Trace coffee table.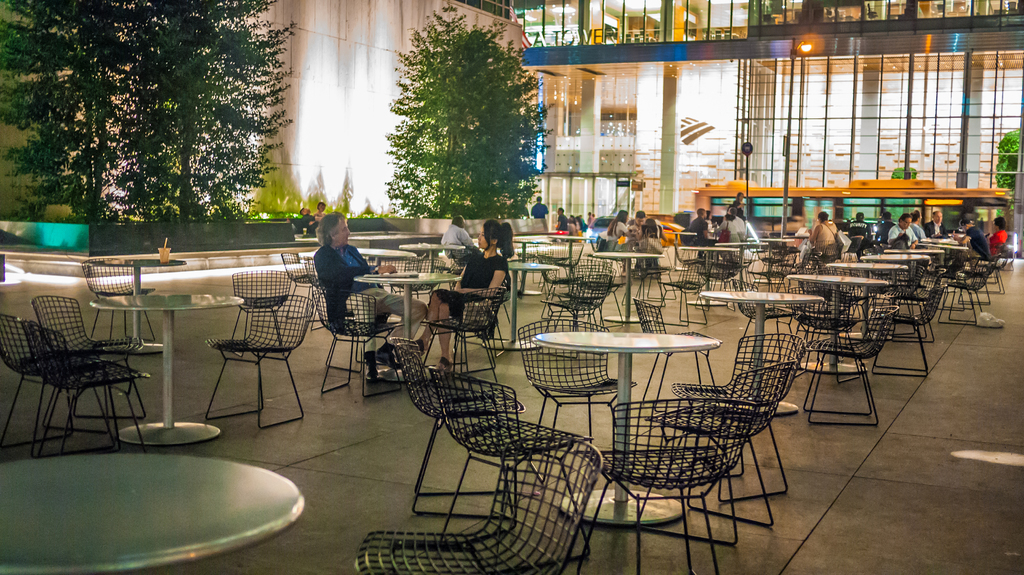
Traced to bbox(508, 255, 559, 354).
